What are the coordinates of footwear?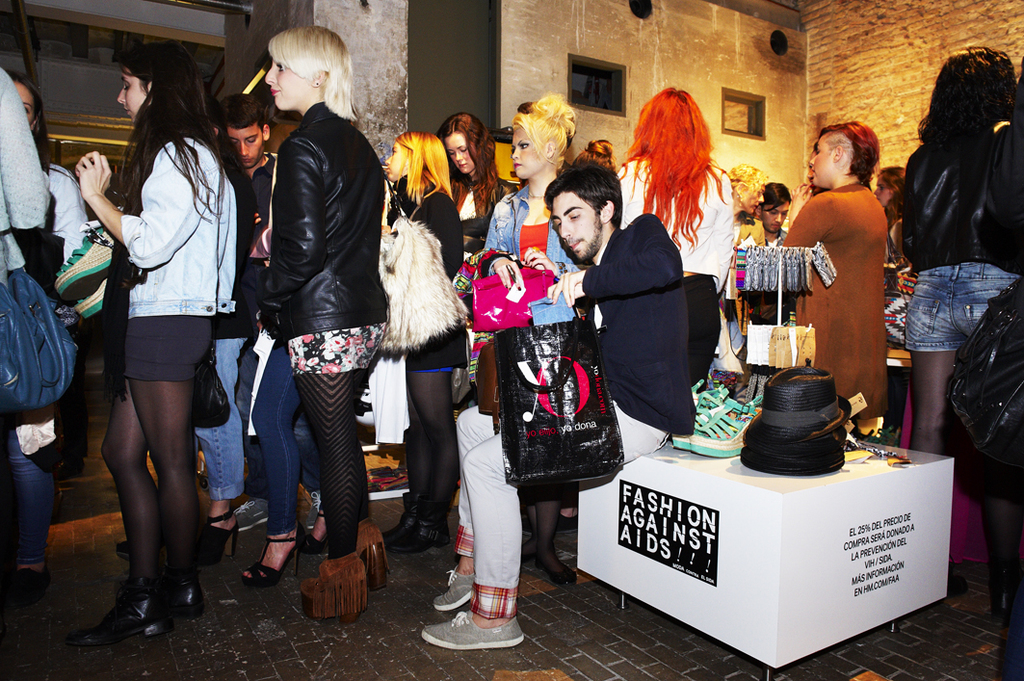
(170,571,196,622).
